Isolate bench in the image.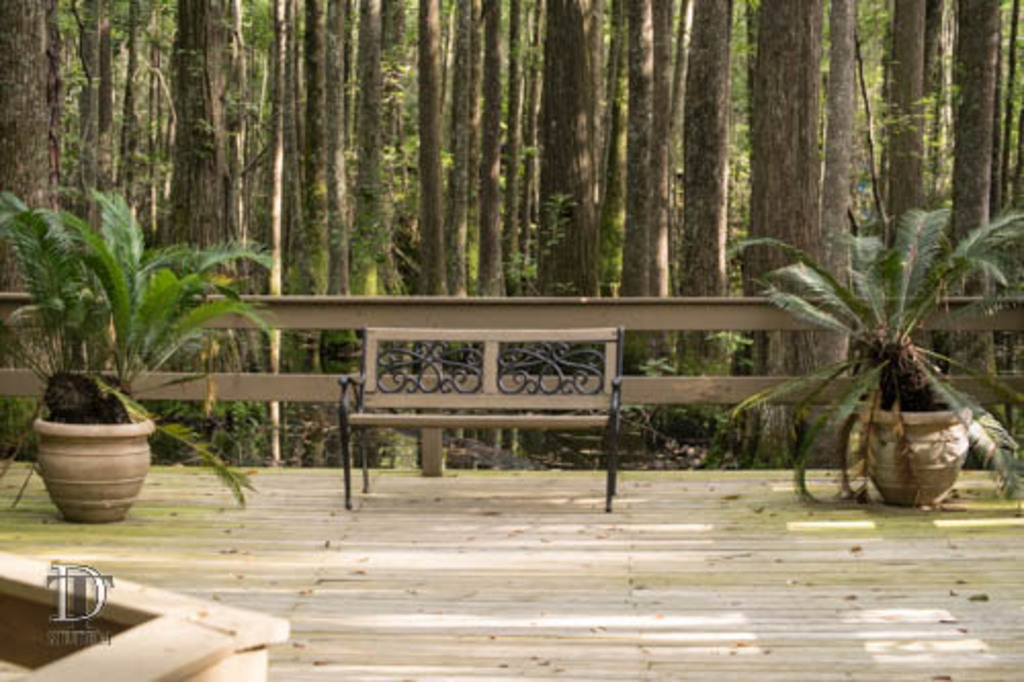
Isolated region: detection(338, 326, 627, 512).
